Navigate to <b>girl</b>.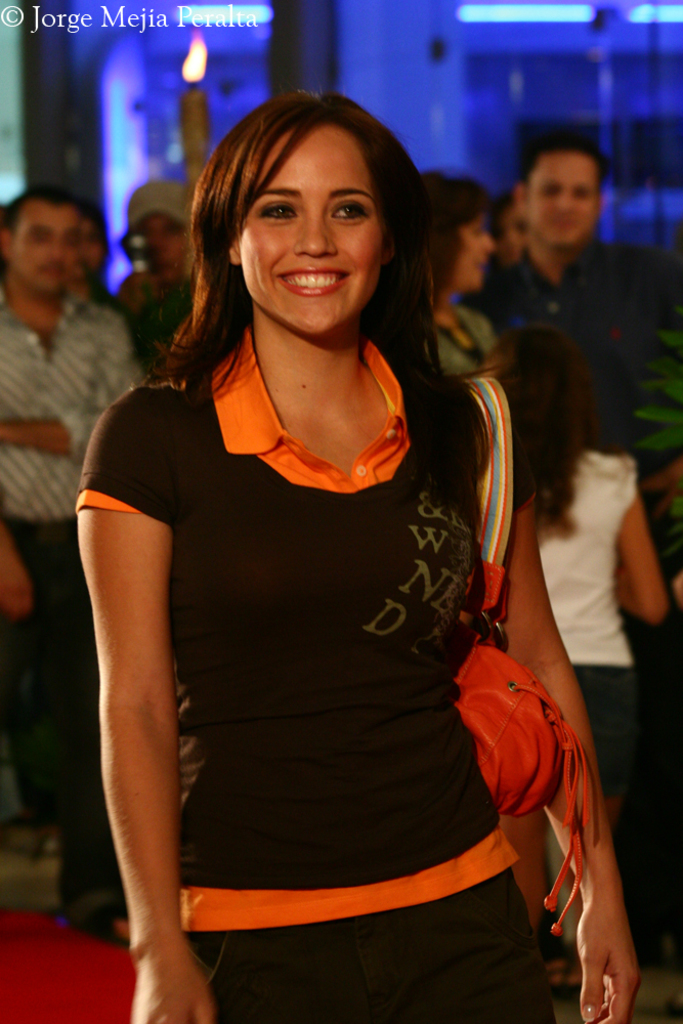
Navigation target: (475, 318, 668, 994).
